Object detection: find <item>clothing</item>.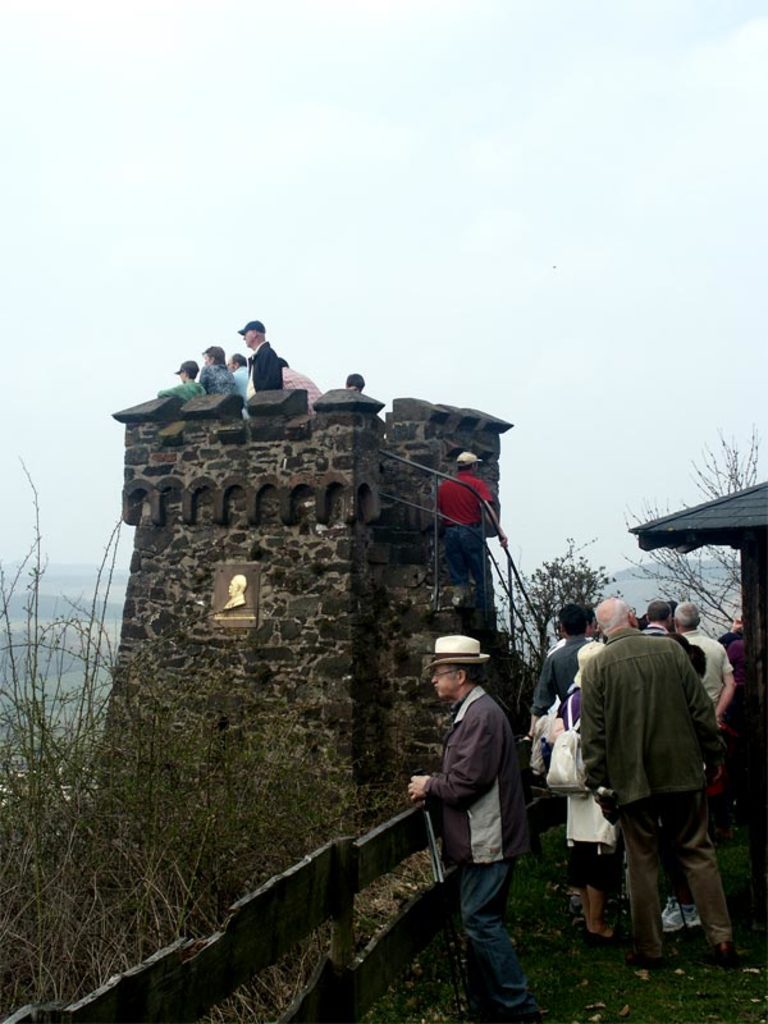
bbox=(678, 626, 728, 698).
